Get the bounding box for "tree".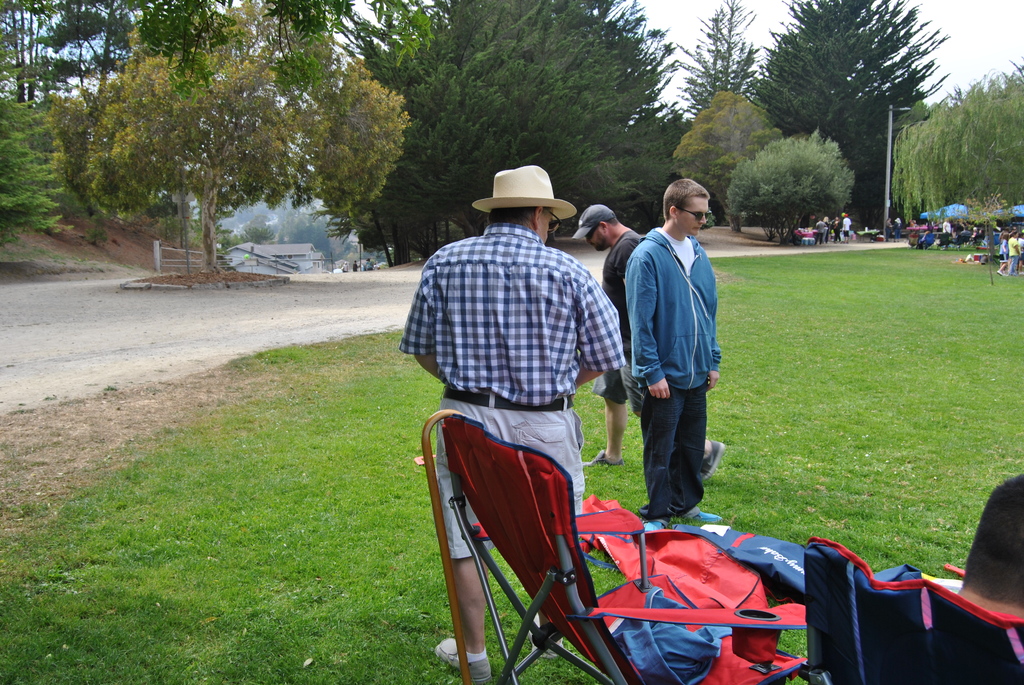
(680,88,782,227).
